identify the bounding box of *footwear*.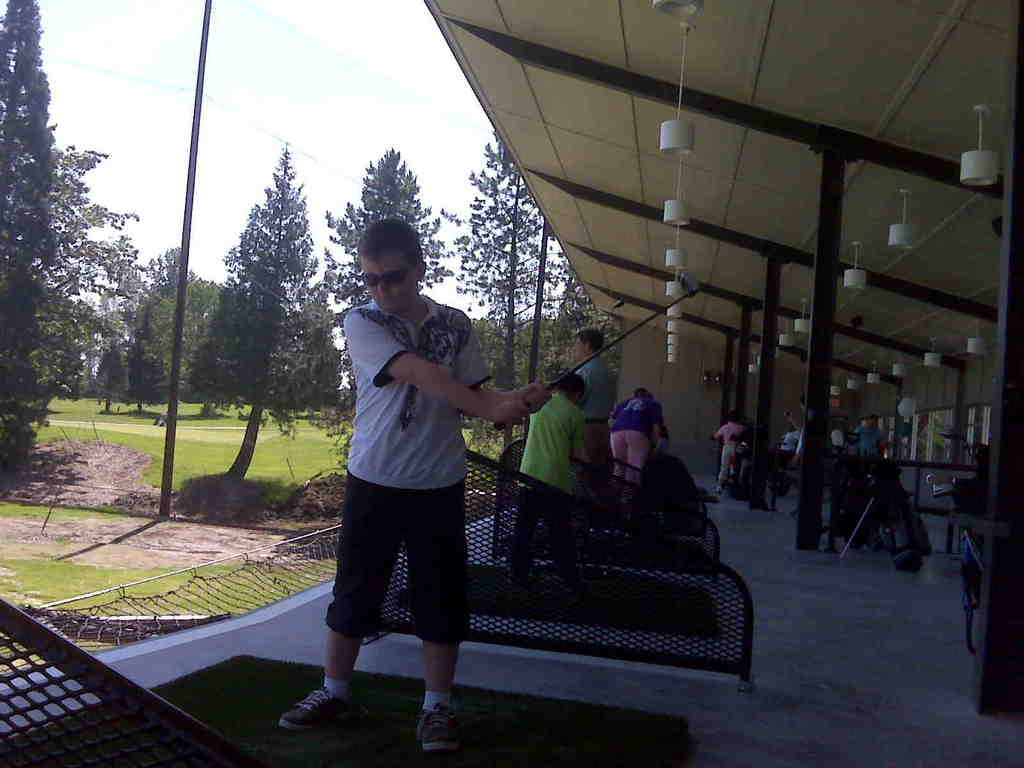
{"x1": 417, "y1": 692, "x2": 461, "y2": 755}.
